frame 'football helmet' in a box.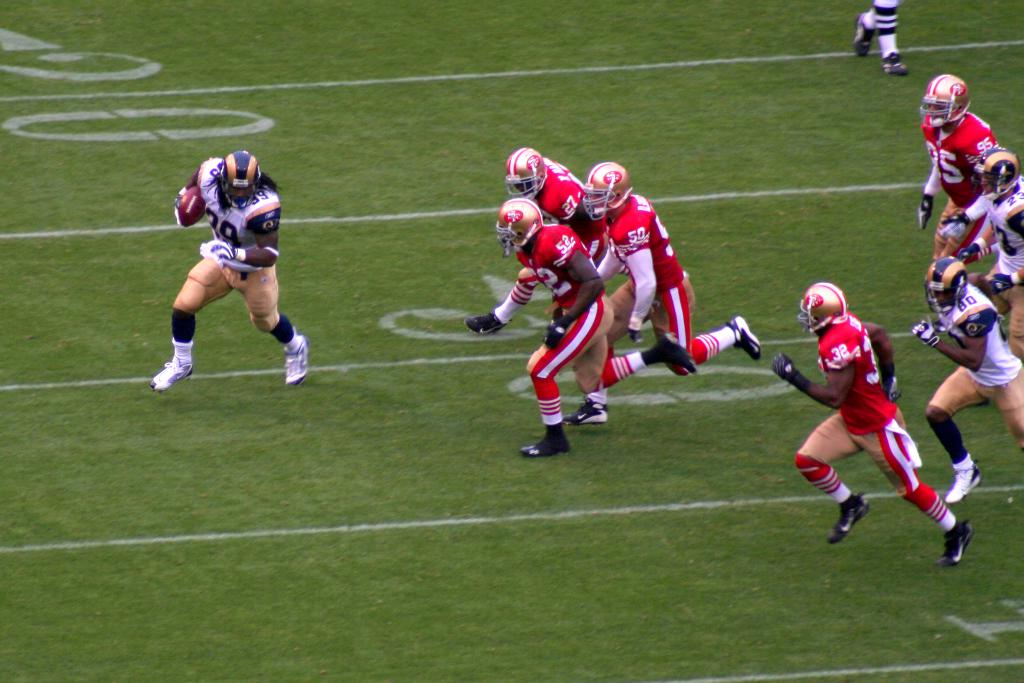
locate(971, 147, 1021, 203).
